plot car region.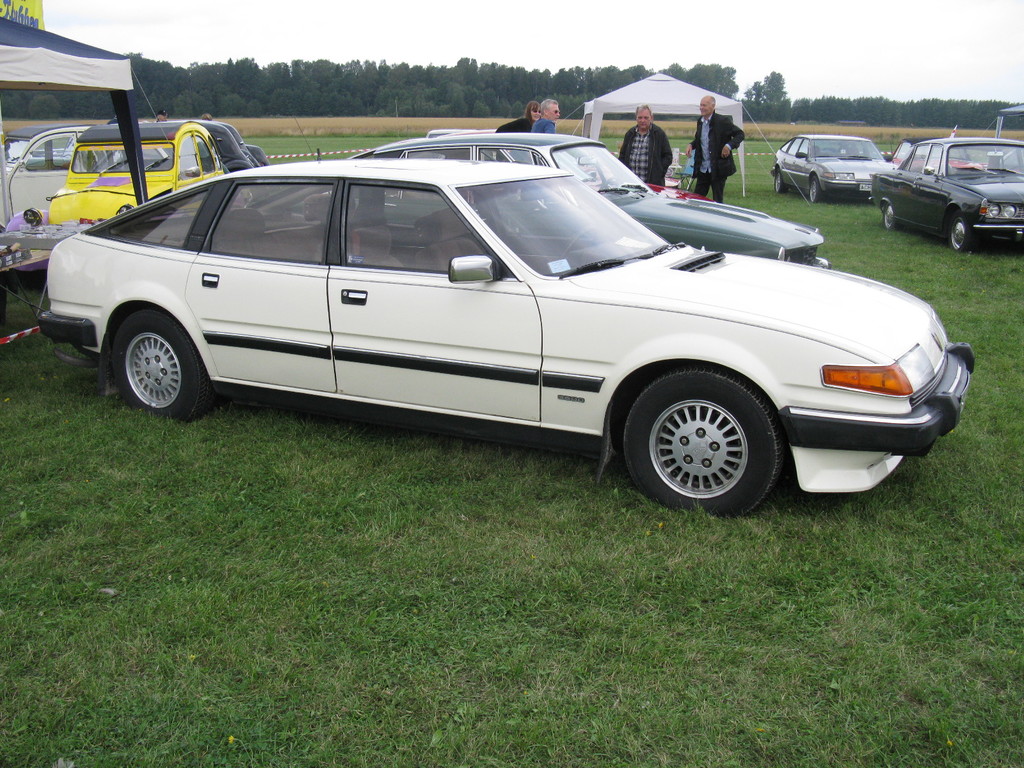
Plotted at select_region(246, 127, 829, 275).
